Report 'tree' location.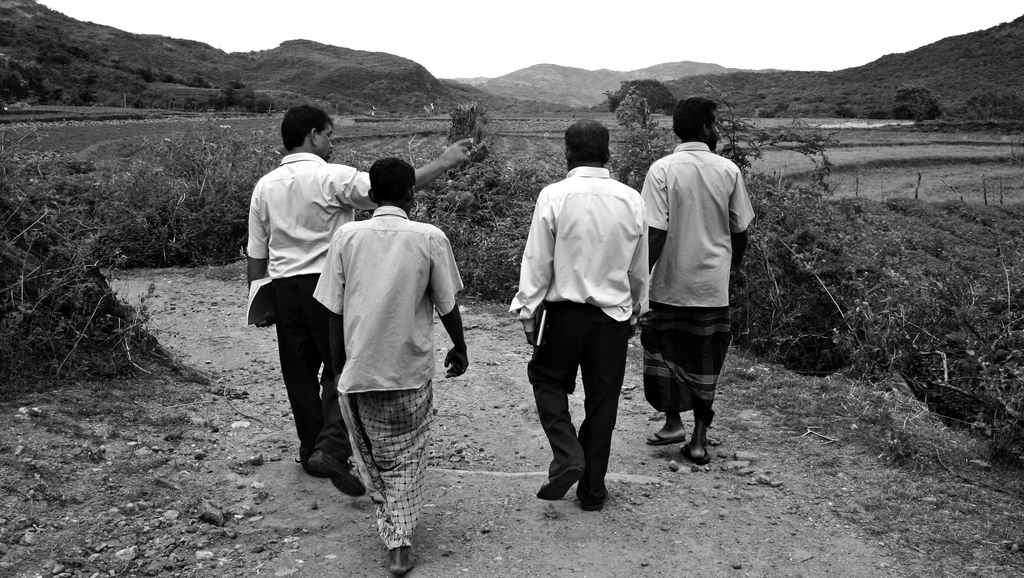
Report: box(890, 81, 941, 121).
